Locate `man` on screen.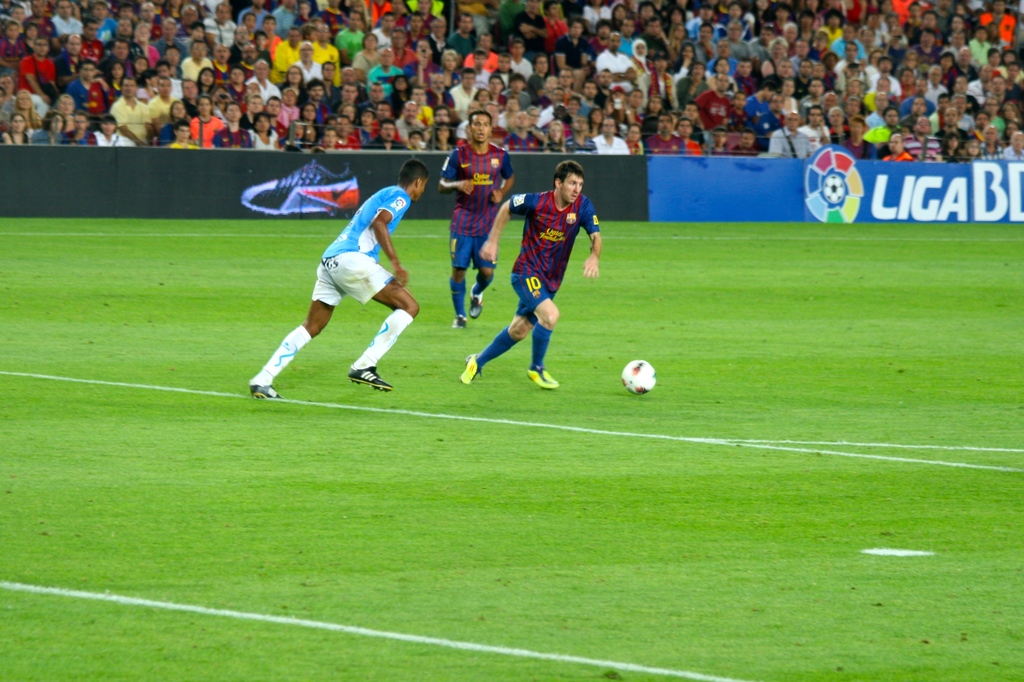
On screen at box=[164, 46, 178, 72].
